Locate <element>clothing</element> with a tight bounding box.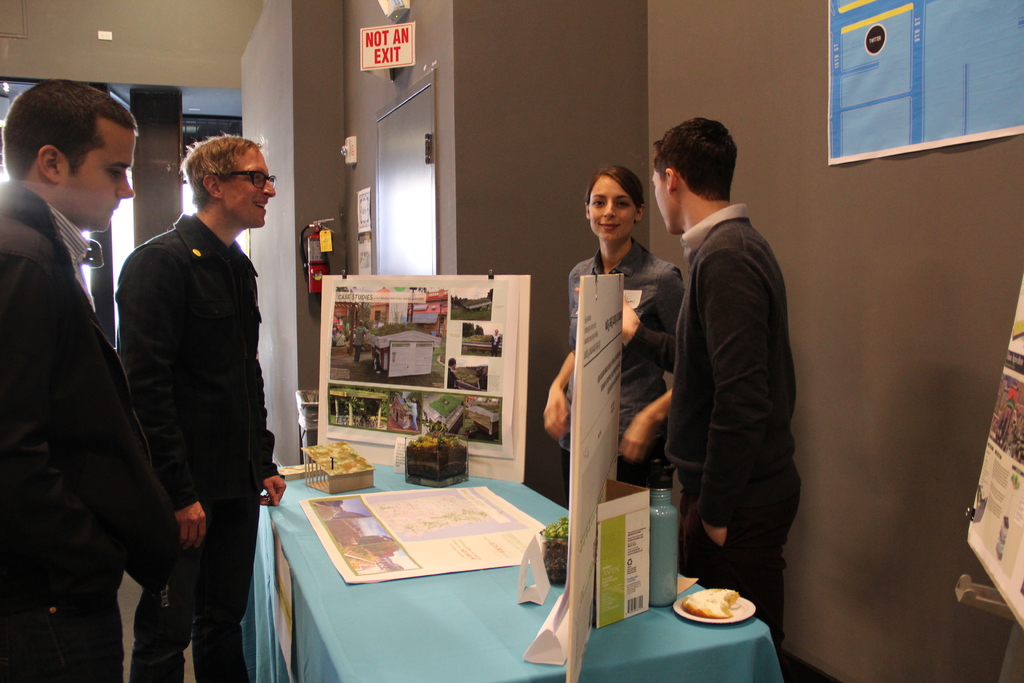
region(662, 199, 803, 649).
